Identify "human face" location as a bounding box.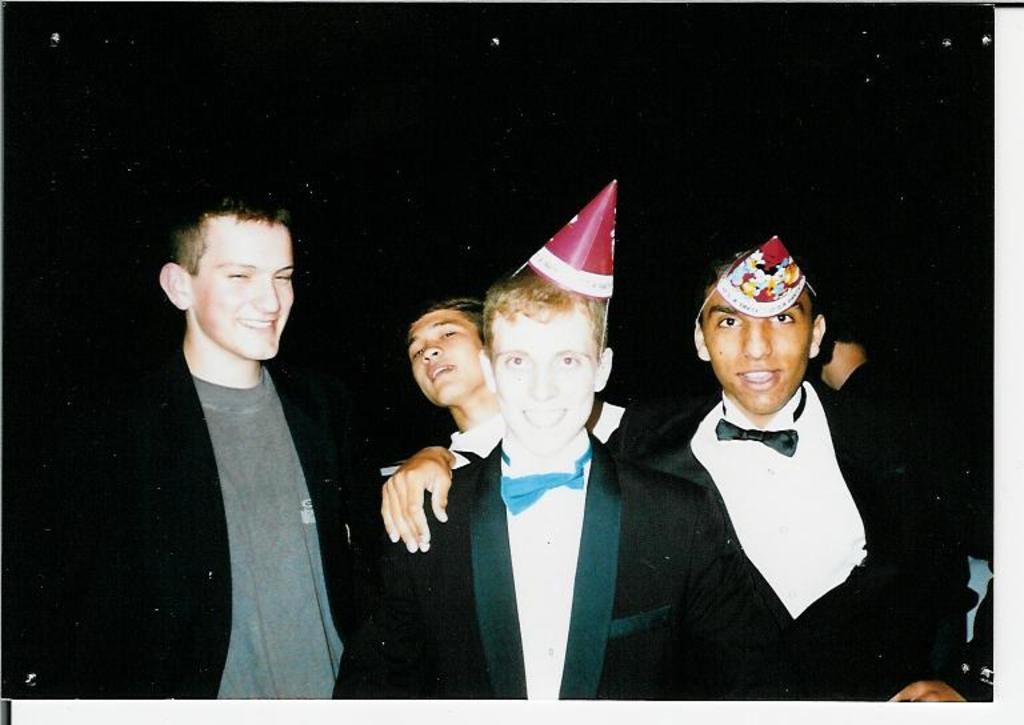
495, 309, 596, 454.
